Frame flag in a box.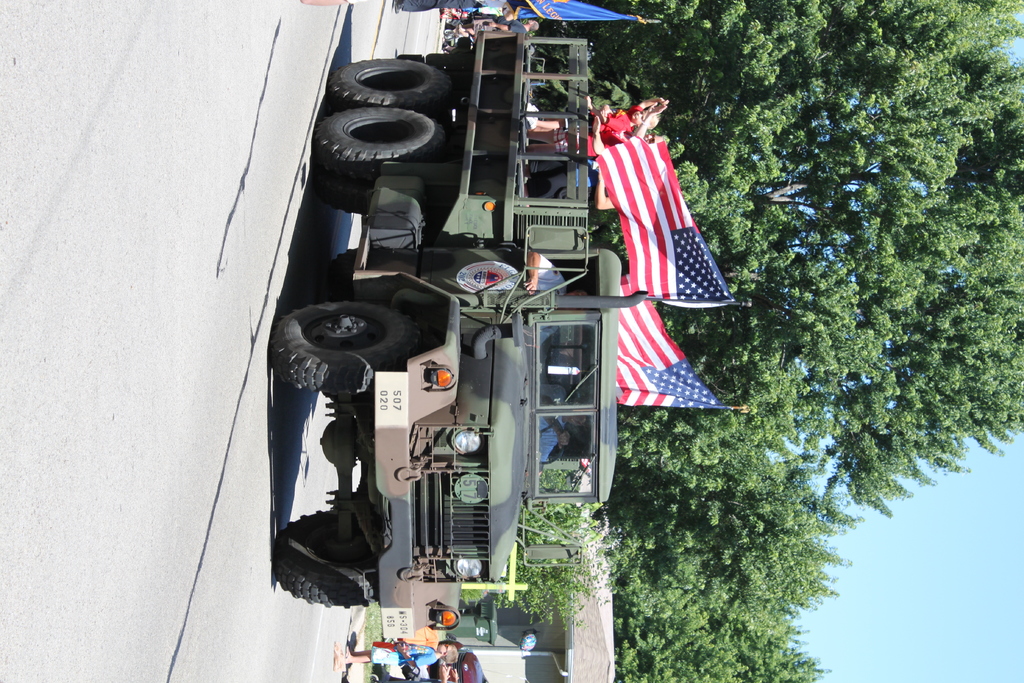
598:131:738:302.
